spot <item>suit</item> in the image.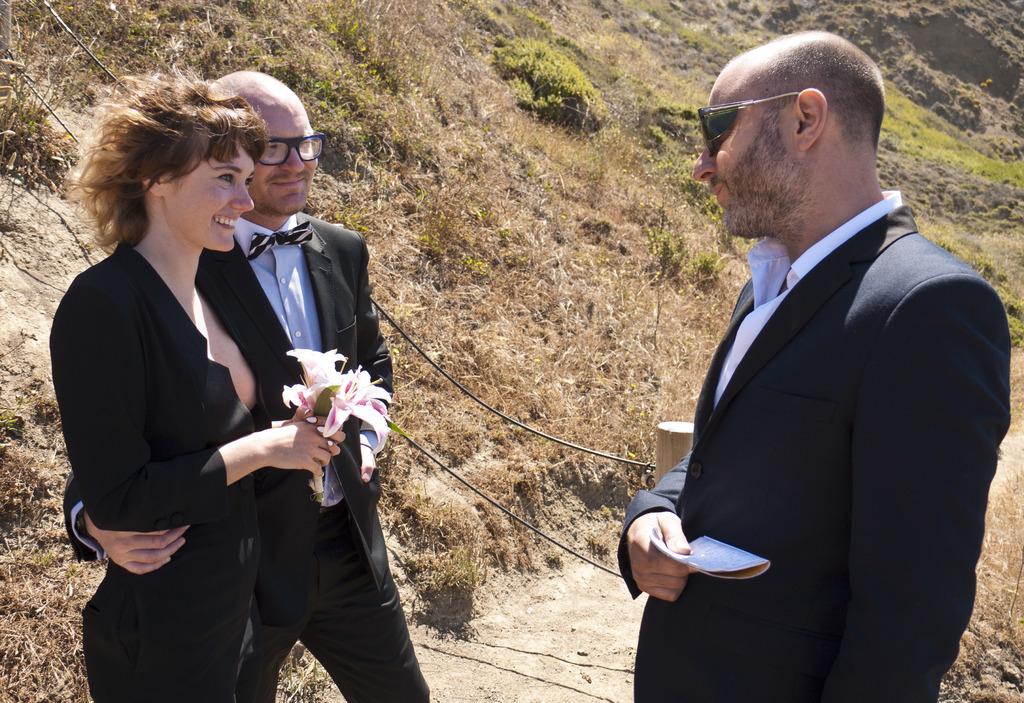
<item>suit</item> found at [70, 216, 433, 702].
